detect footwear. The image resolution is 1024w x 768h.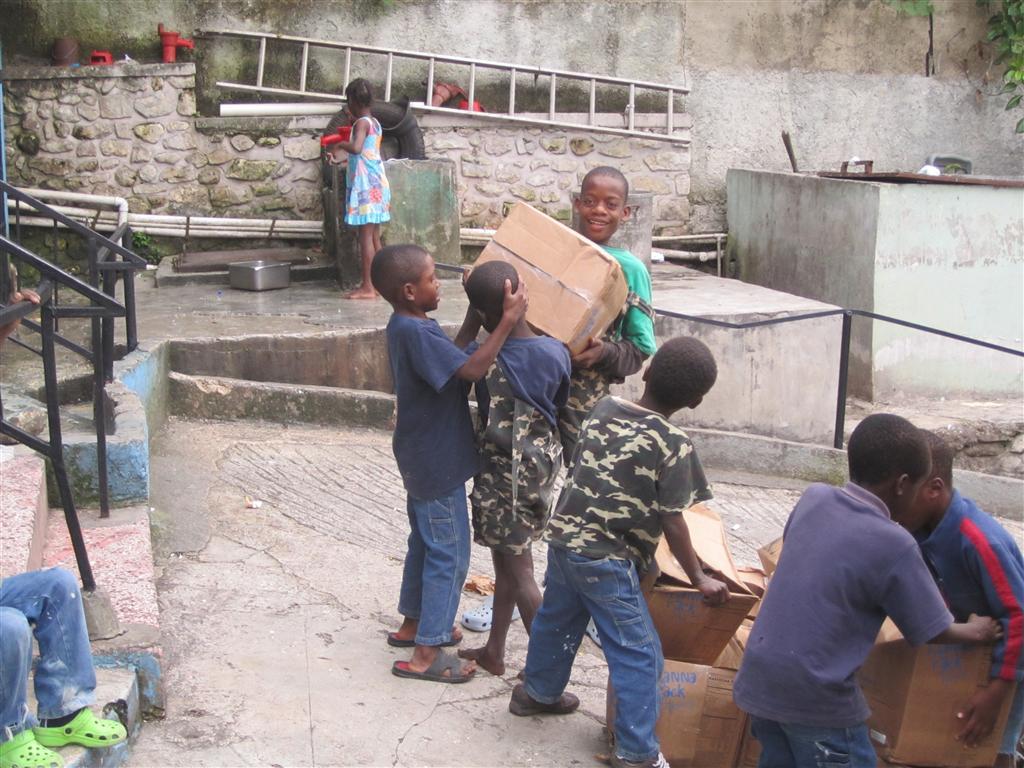
(385,623,464,645).
